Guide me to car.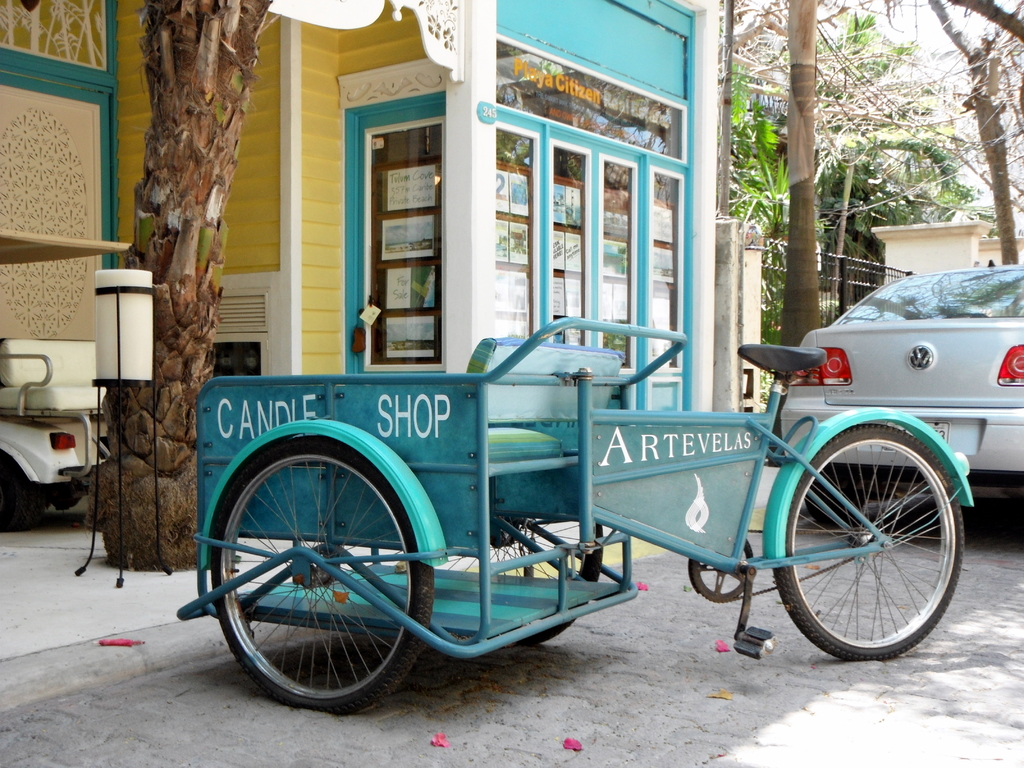
Guidance: [781,262,1023,527].
